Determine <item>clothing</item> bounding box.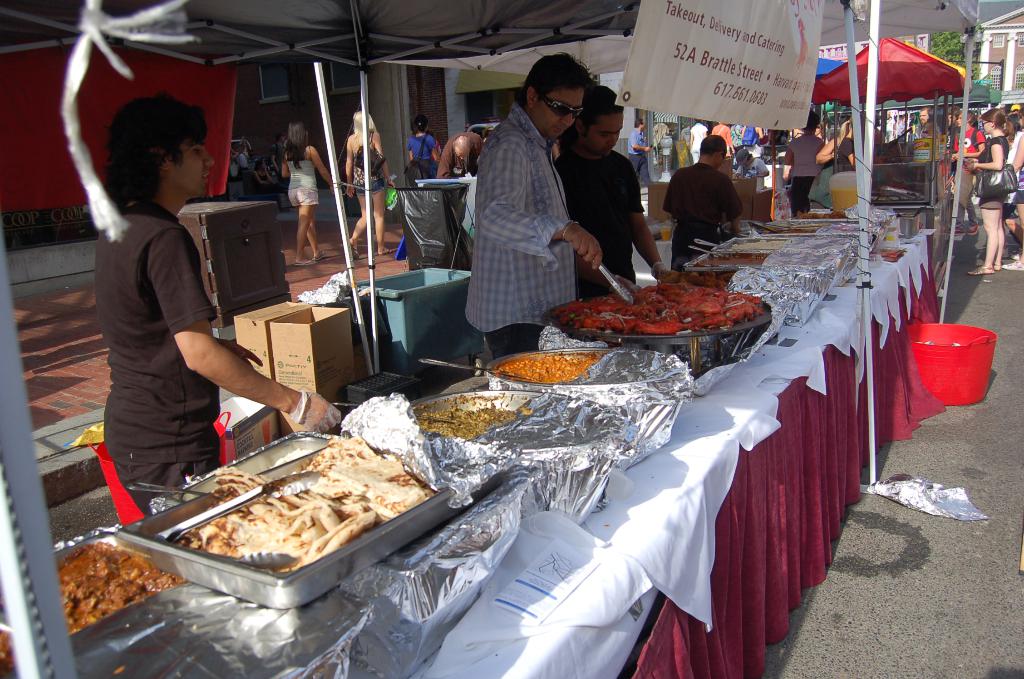
Determined: bbox=(977, 133, 1011, 208).
